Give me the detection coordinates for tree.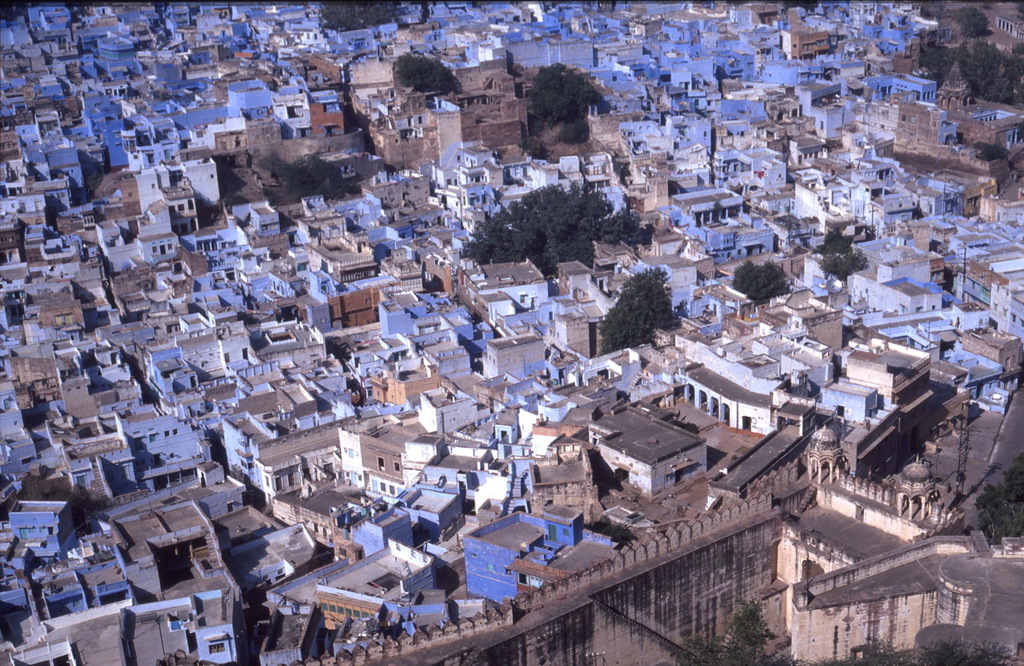
[673, 599, 1023, 665].
